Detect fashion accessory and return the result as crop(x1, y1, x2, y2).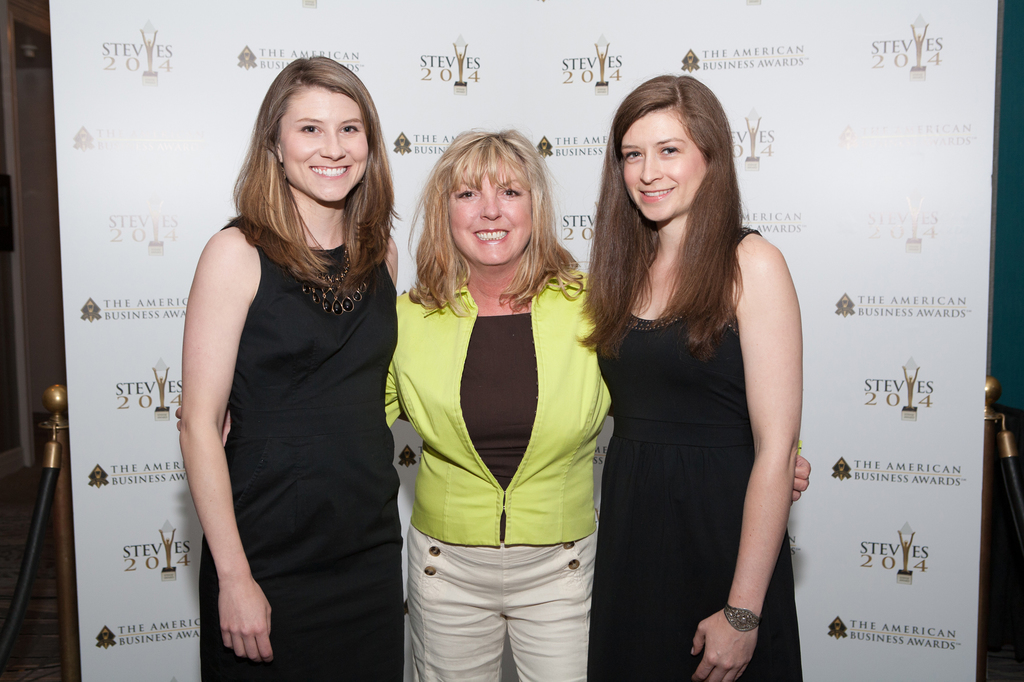
crop(724, 601, 762, 635).
